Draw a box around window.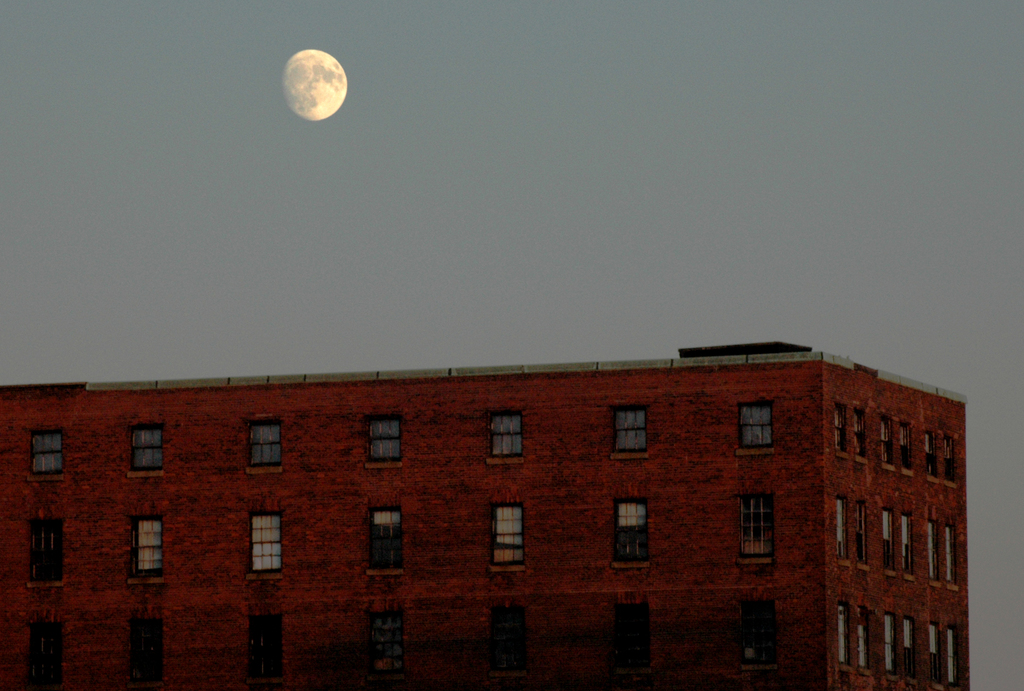
884, 612, 899, 679.
